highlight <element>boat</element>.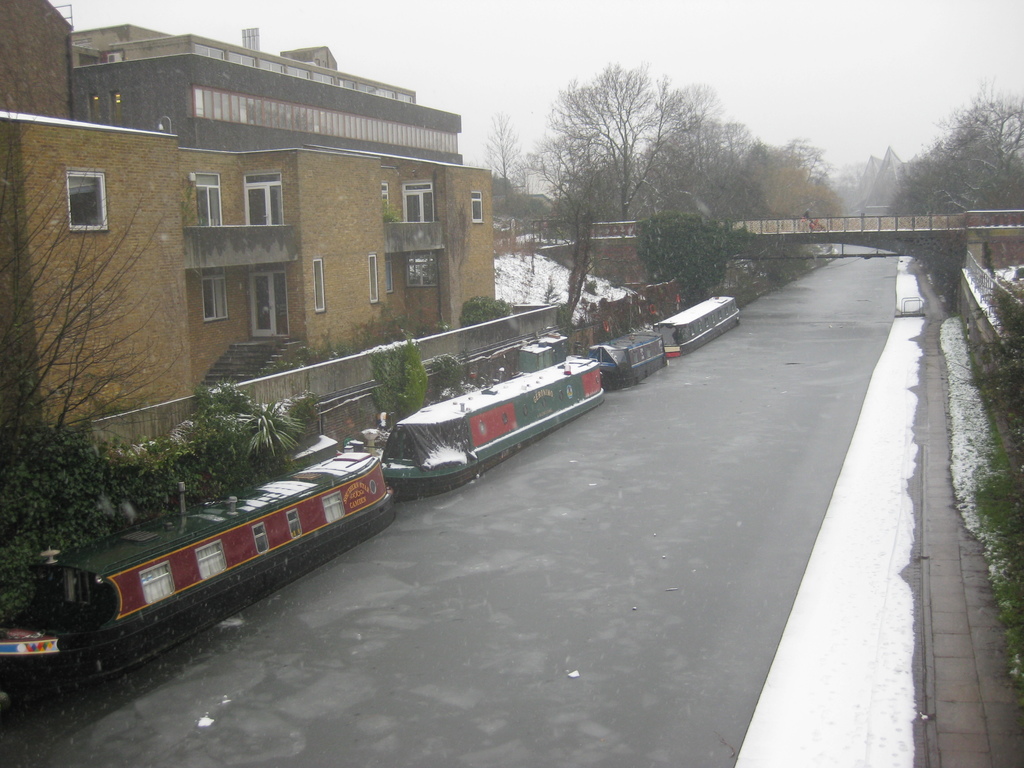
Highlighted region: pyautogui.locateOnScreen(380, 357, 605, 490).
